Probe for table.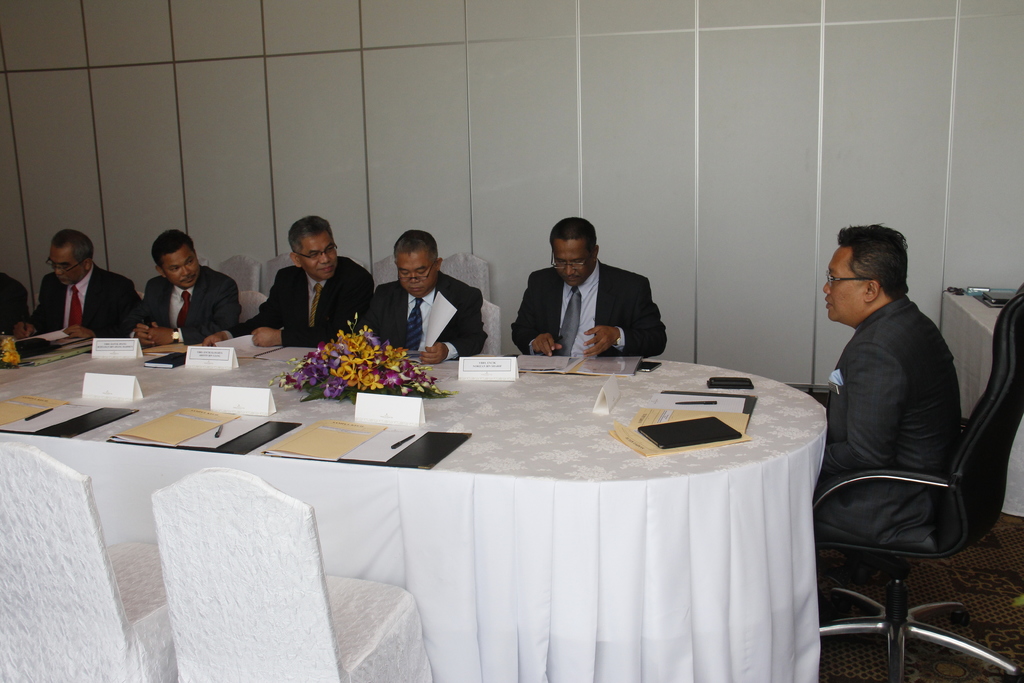
Probe result: (left=76, top=346, right=842, bottom=682).
